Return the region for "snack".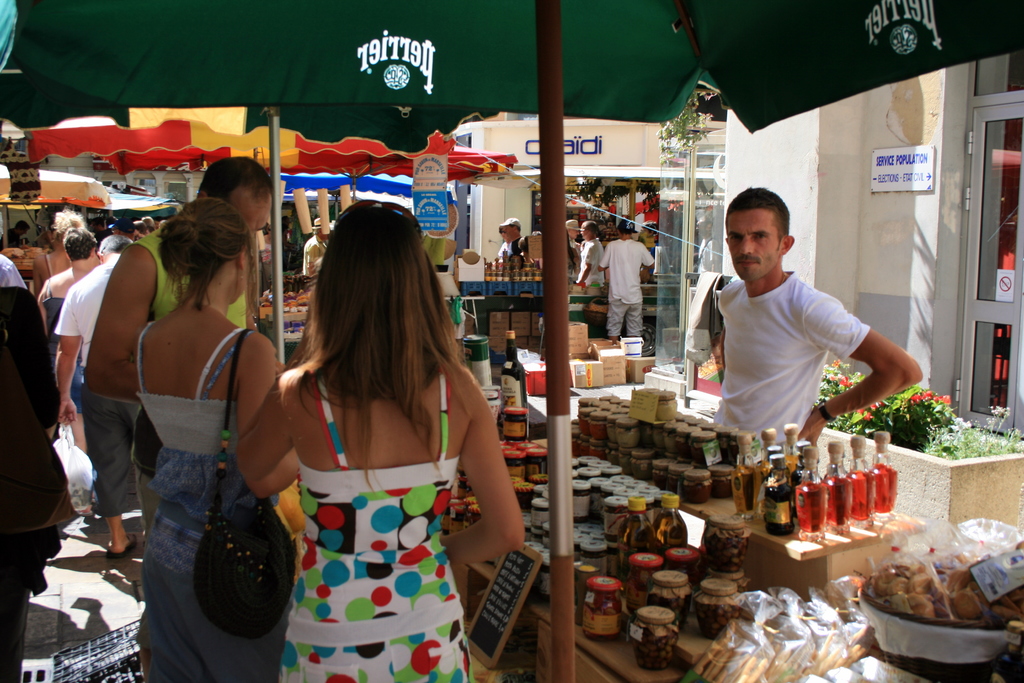
BBox(865, 548, 1023, 623).
